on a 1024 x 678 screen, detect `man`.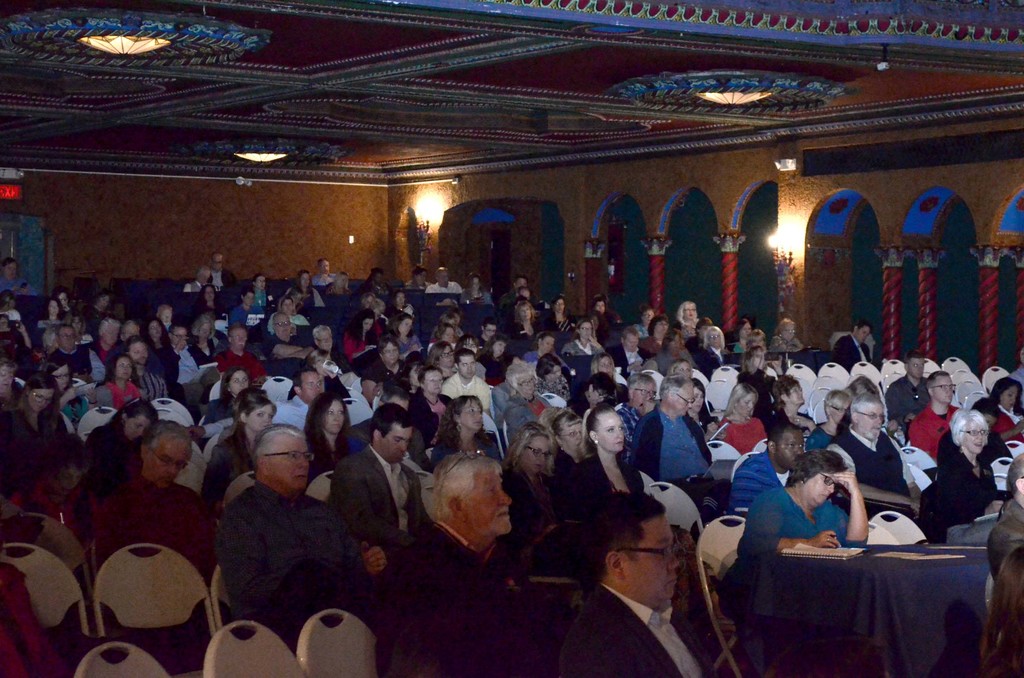
[left=884, top=355, right=936, bottom=423].
